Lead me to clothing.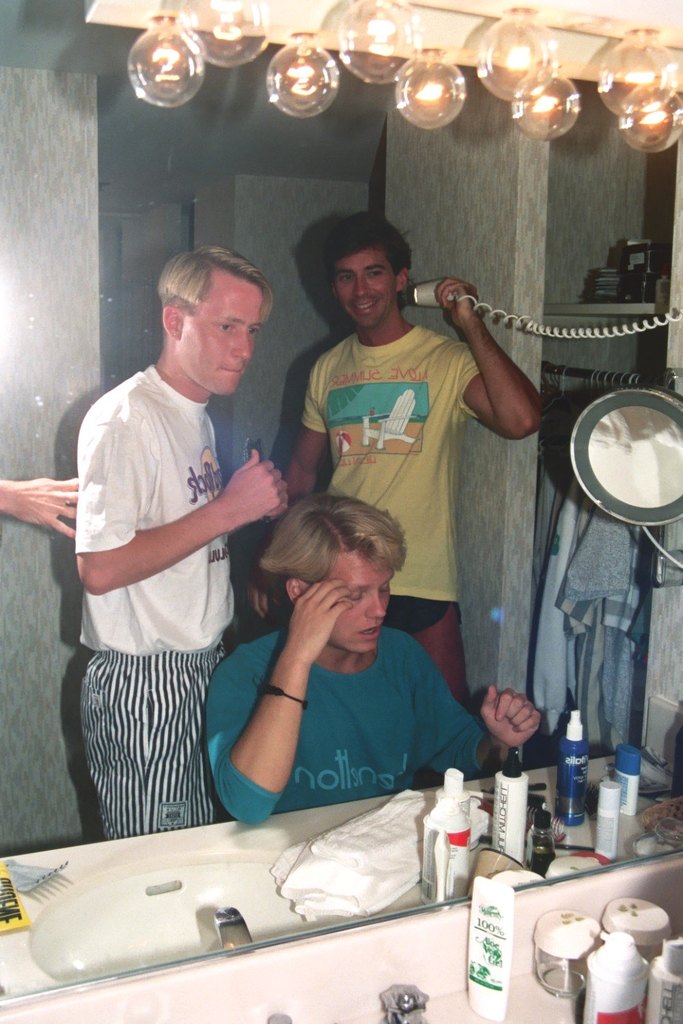
Lead to <box>201,623,483,820</box>.
